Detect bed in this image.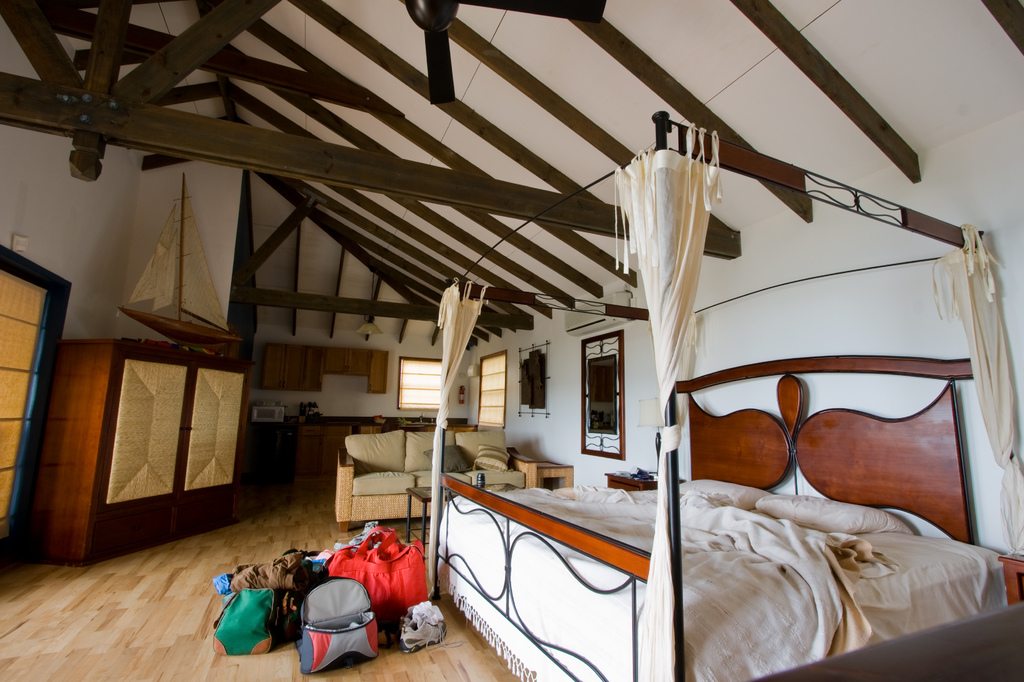
Detection: detection(333, 425, 534, 535).
